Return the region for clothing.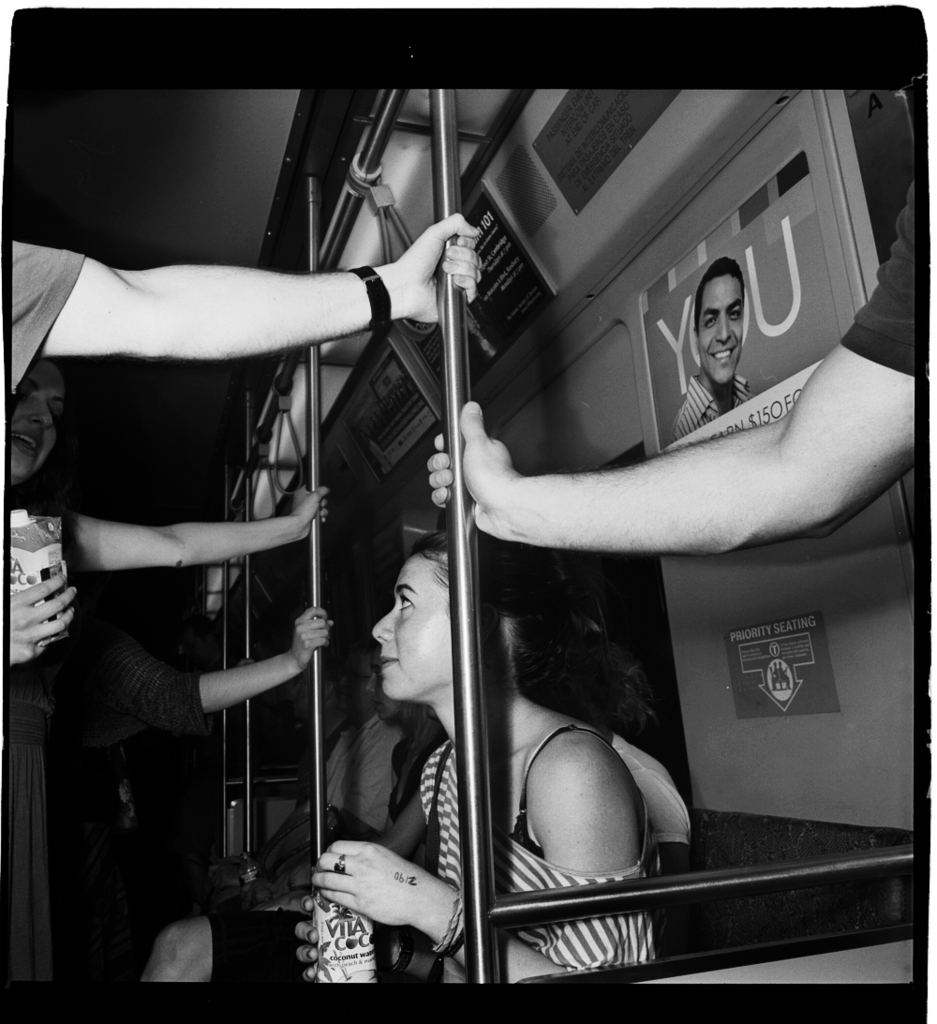
bbox=[840, 175, 919, 375].
